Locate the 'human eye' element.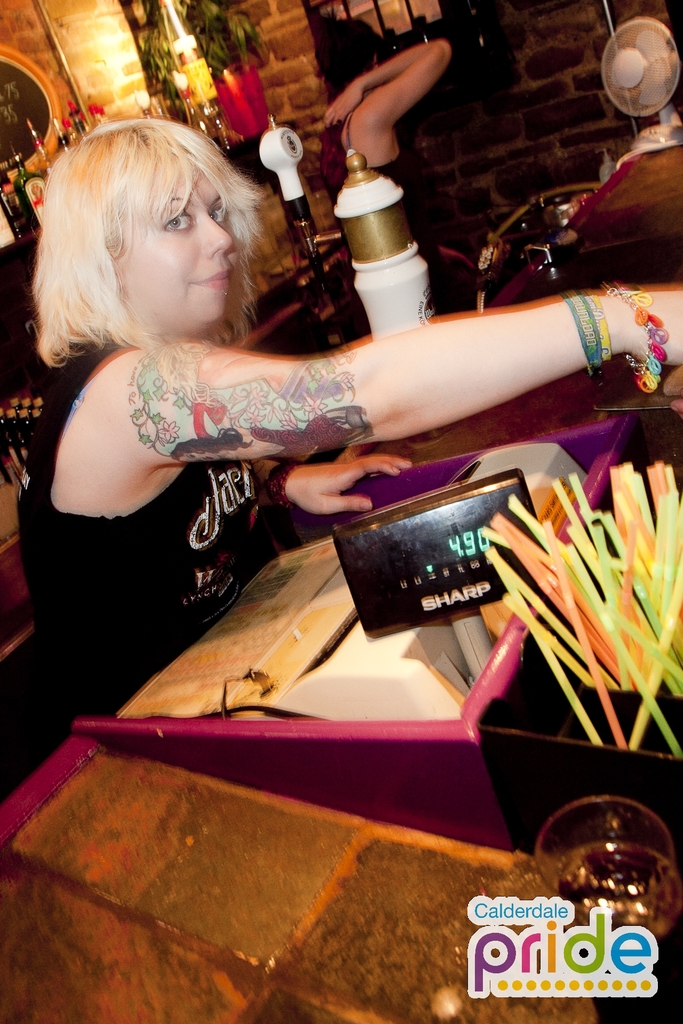
Element bbox: x1=208 y1=201 x2=229 y2=227.
